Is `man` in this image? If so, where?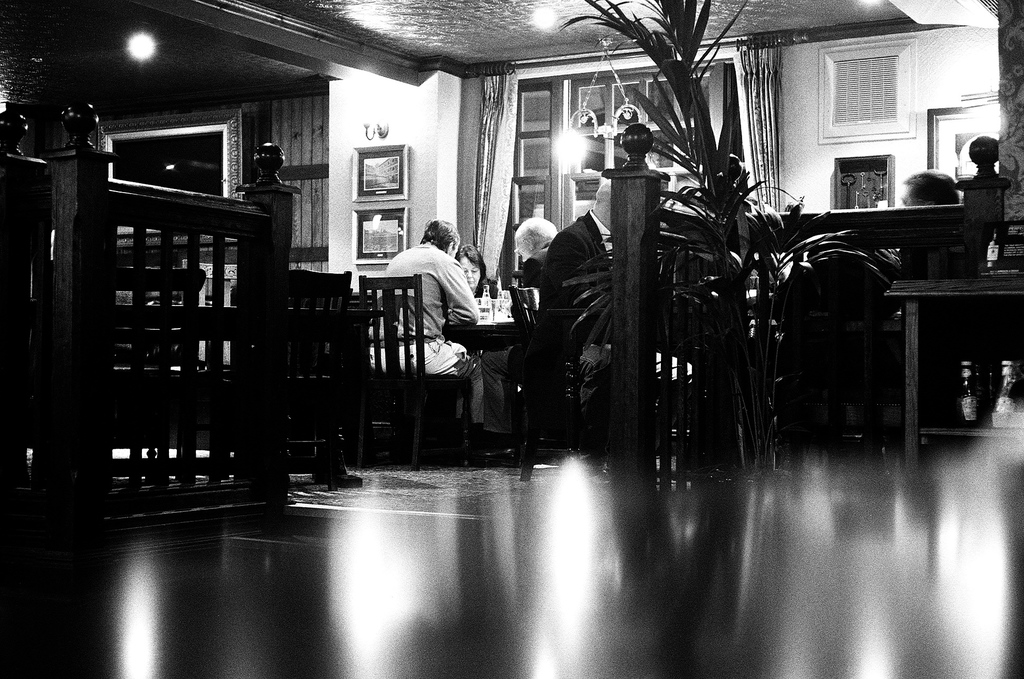
Yes, at region(374, 203, 496, 443).
